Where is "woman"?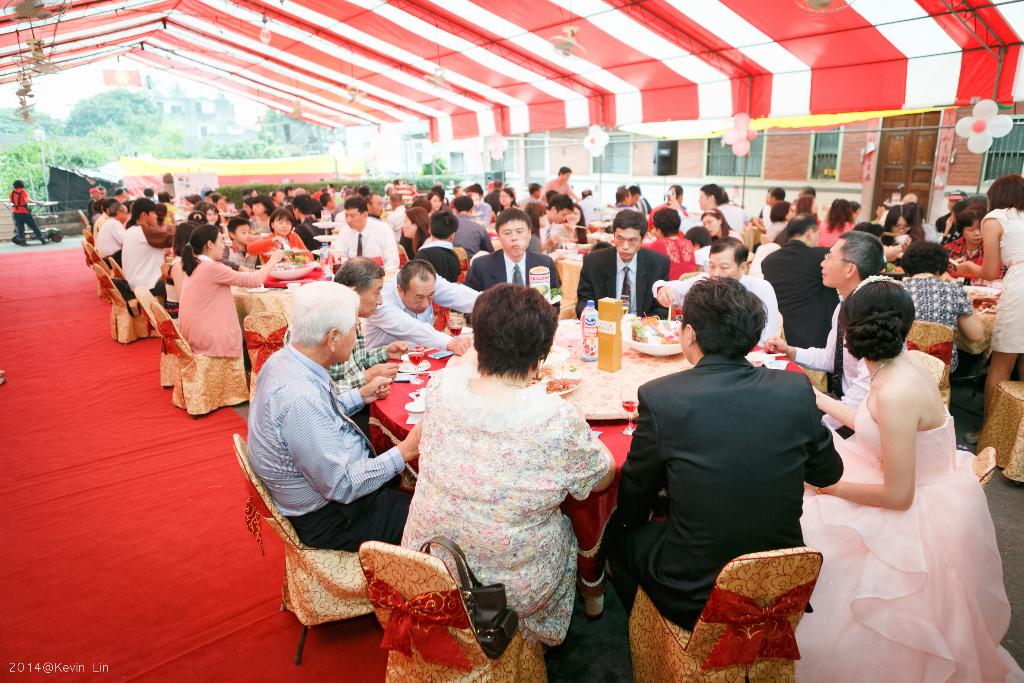
region(250, 194, 274, 232).
